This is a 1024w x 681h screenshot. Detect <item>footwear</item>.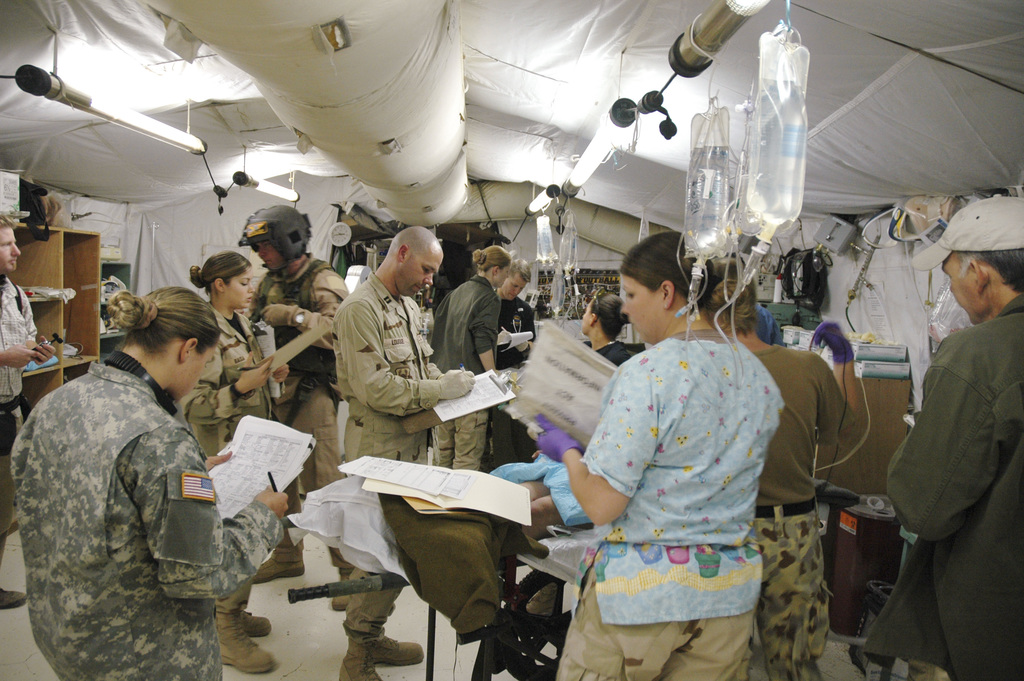
[369, 643, 425, 668].
